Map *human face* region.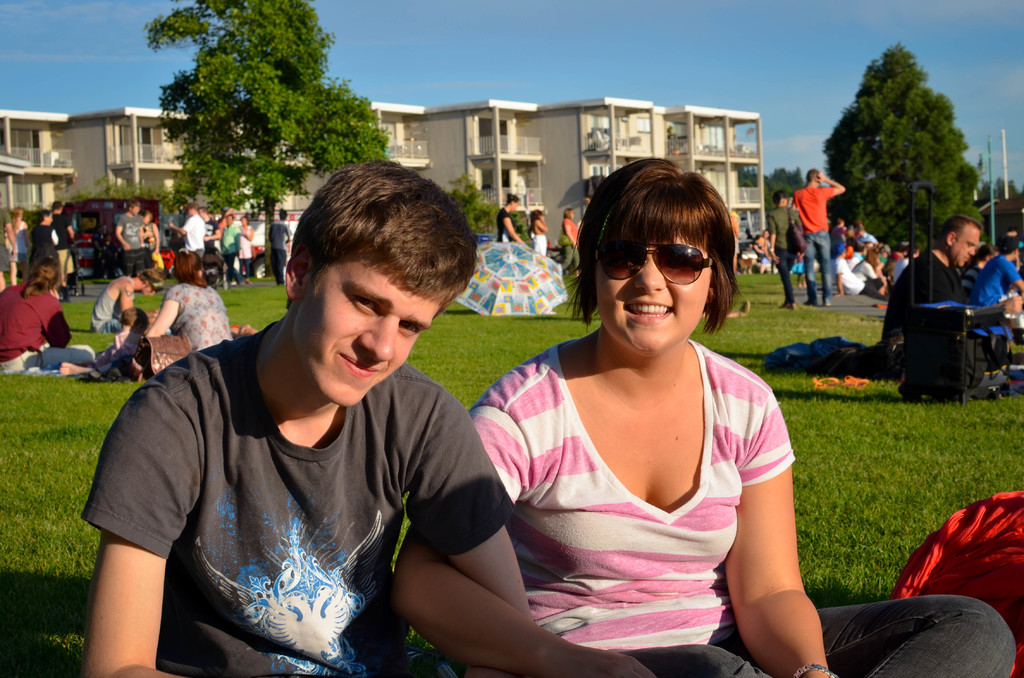
Mapped to {"x1": 957, "y1": 226, "x2": 980, "y2": 267}.
